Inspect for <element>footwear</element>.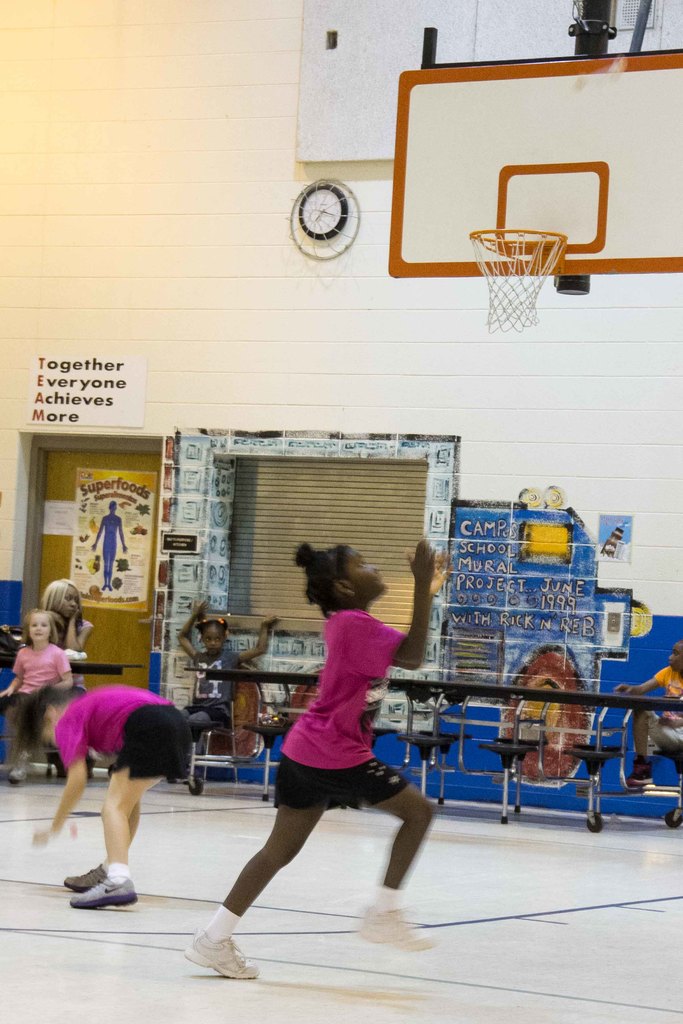
Inspection: (x1=358, y1=900, x2=439, y2=959).
